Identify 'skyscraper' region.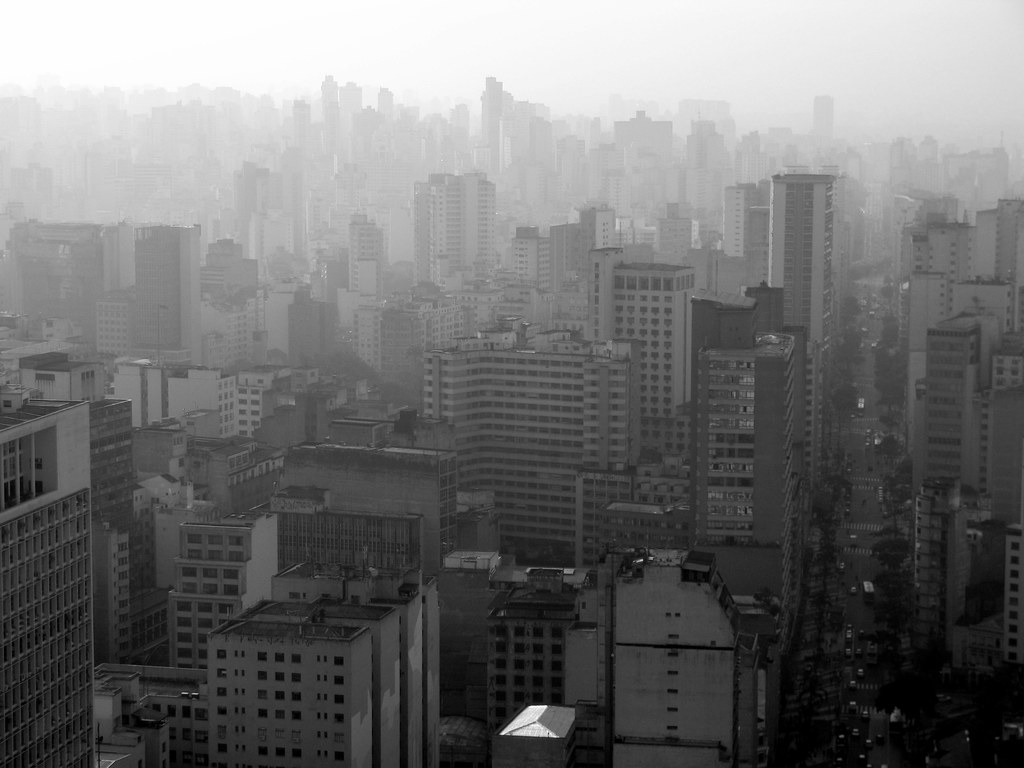
Region: region(120, 221, 197, 362).
